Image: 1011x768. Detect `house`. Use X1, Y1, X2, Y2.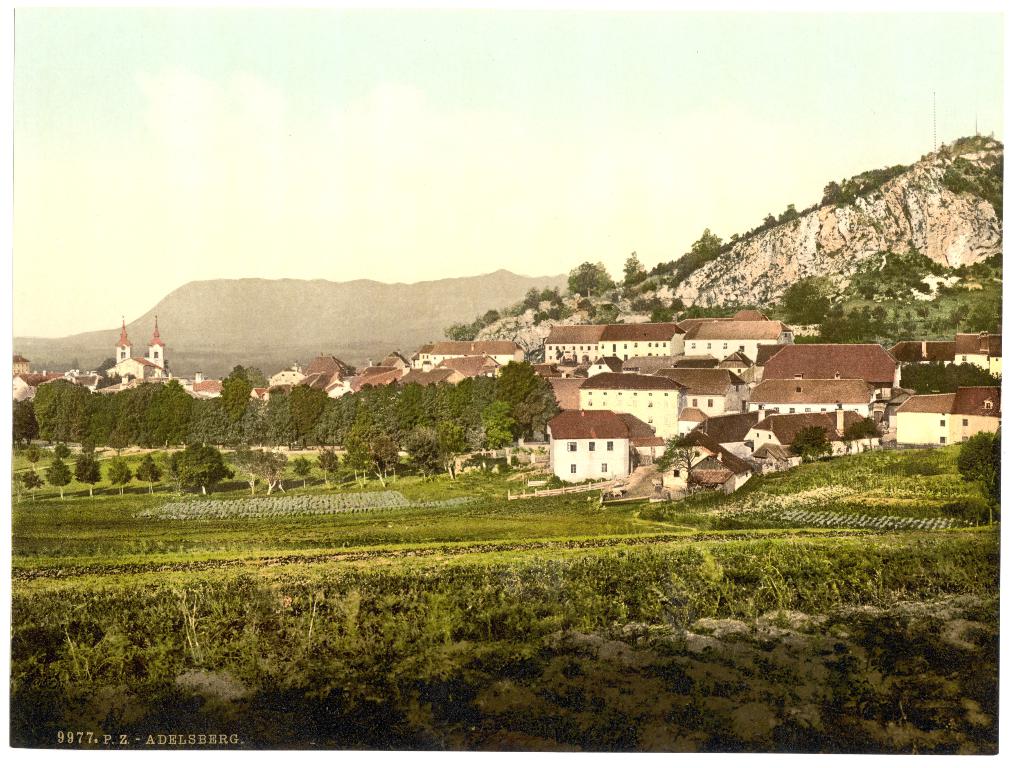
16, 317, 227, 401.
